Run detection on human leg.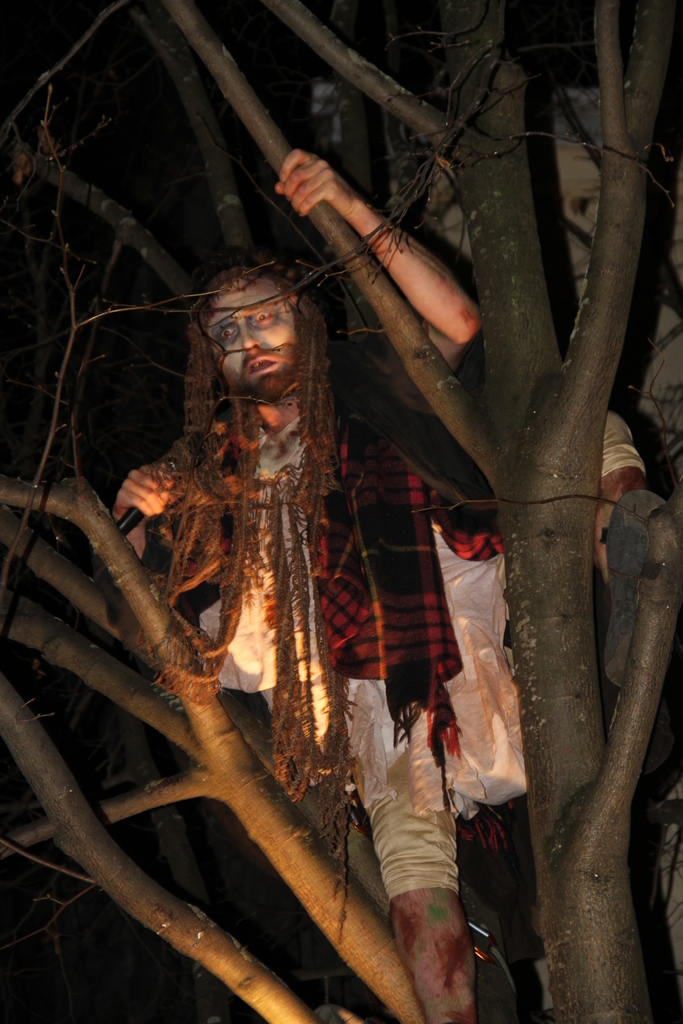
Result: detection(350, 669, 474, 1020).
